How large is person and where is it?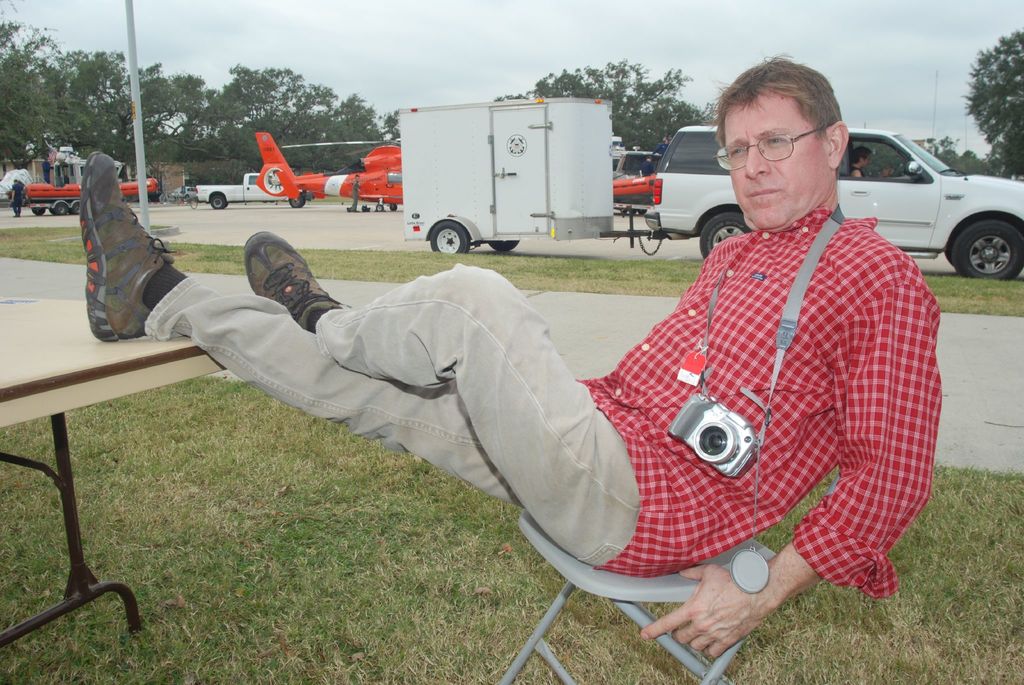
Bounding box: 346:170:371:220.
